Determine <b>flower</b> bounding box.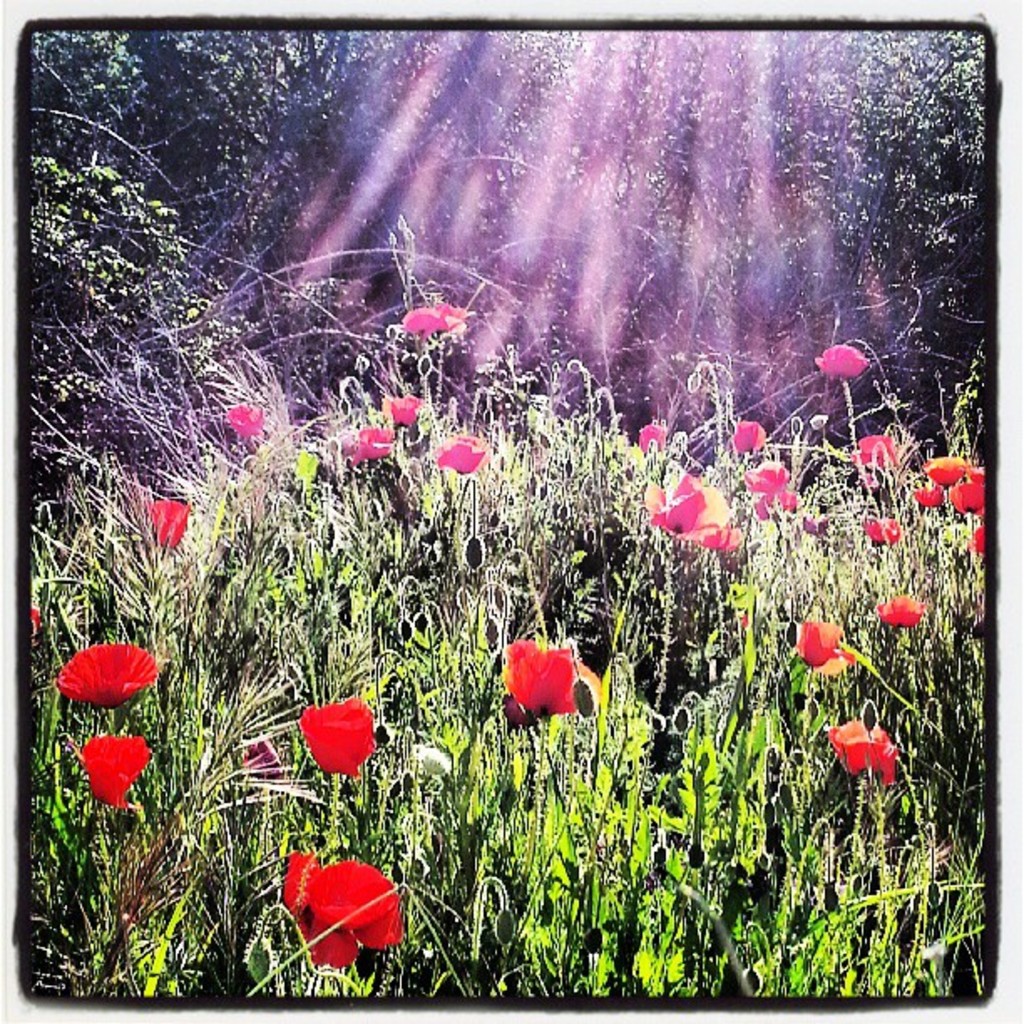
Determined: [left=873, top=596, right=924, bottom=624].
